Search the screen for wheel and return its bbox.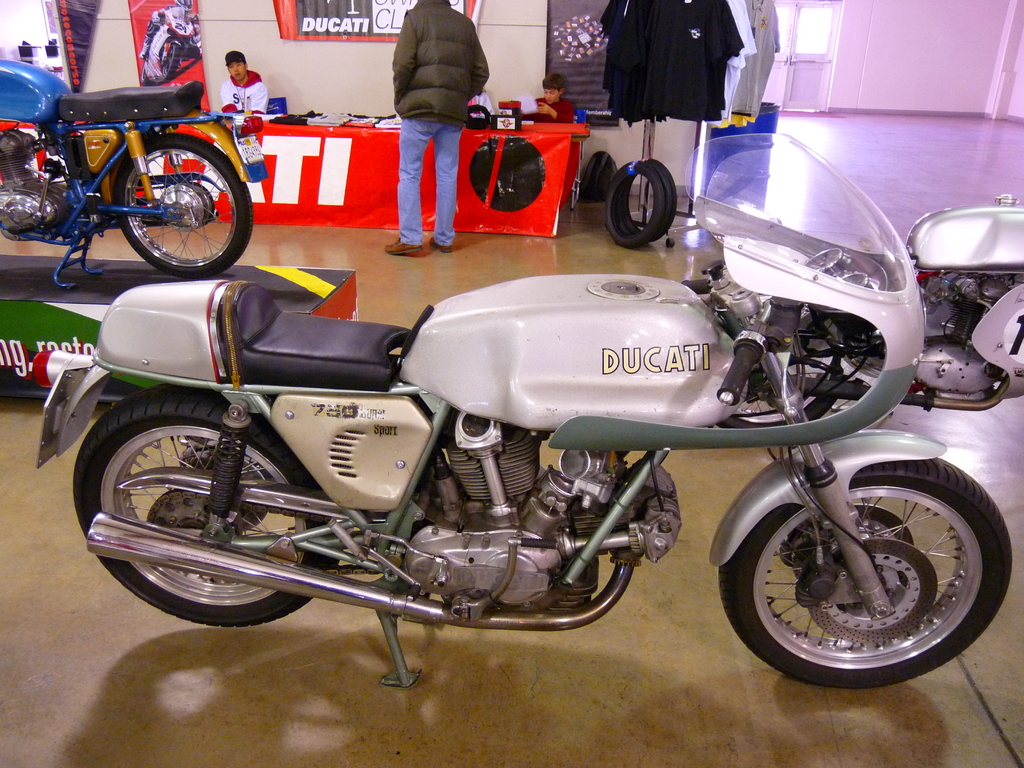
Found: {"x1": 112, "y1": 129, "x2": 251, "y2": 278}.
